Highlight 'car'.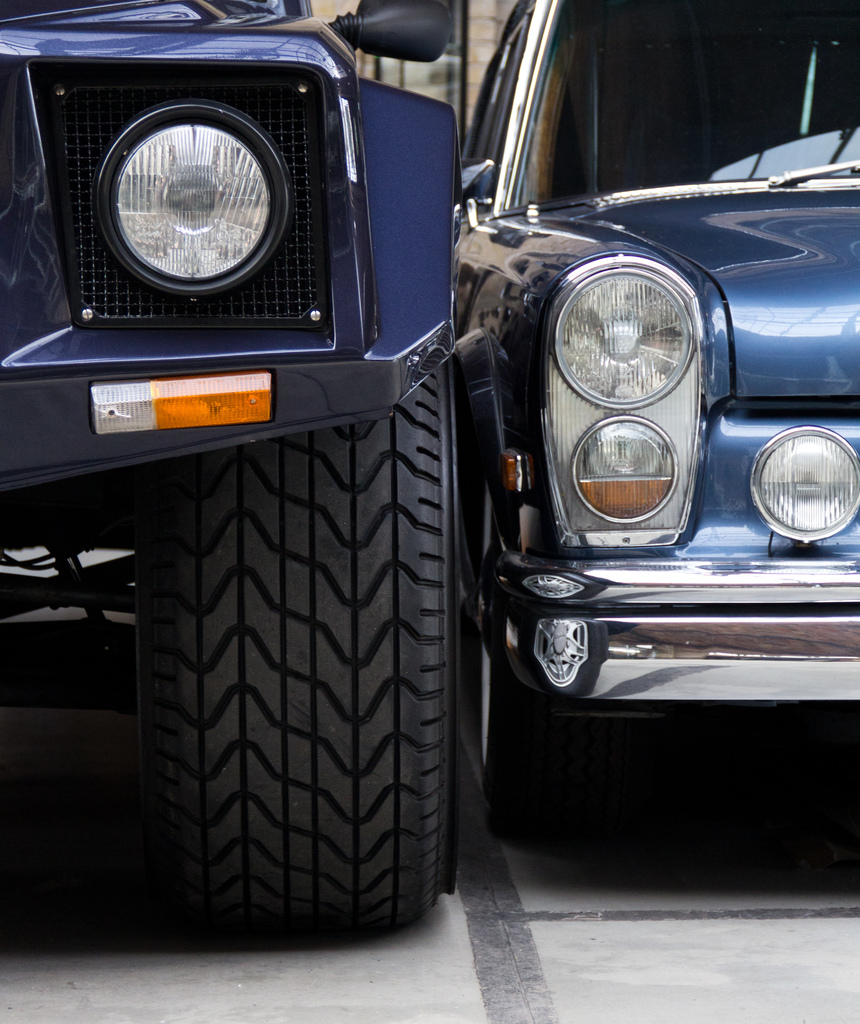
Highlighted region: {"x1": 455, "y1": 0, "x2": 859, "y2": 851}.
